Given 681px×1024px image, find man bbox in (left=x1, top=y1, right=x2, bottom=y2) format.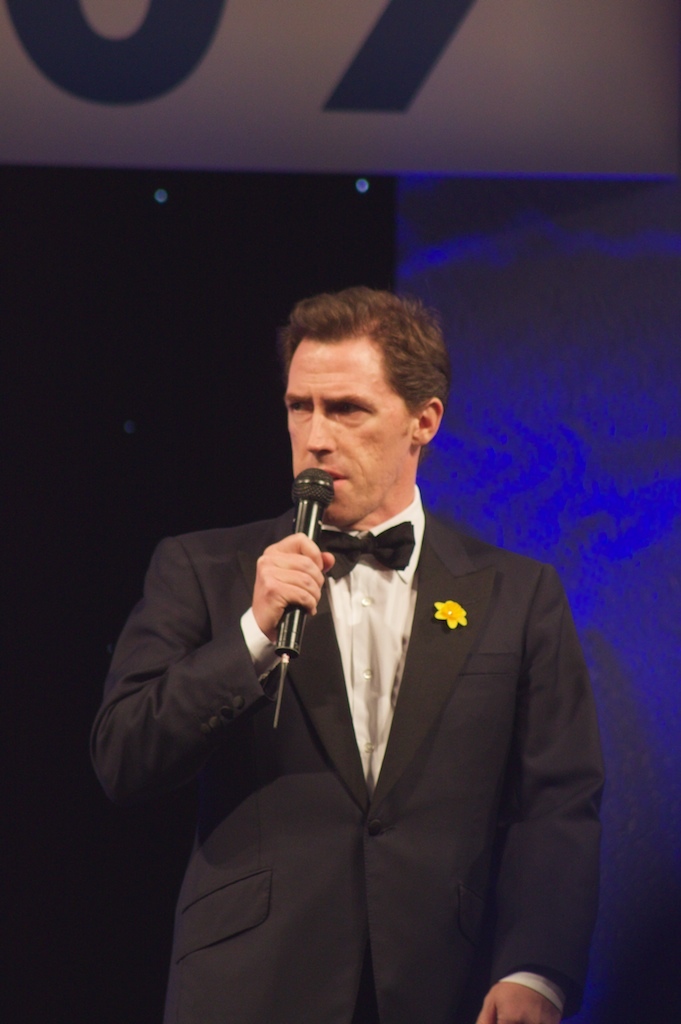
(left=135, top=297, right=602, bottom=1022).
